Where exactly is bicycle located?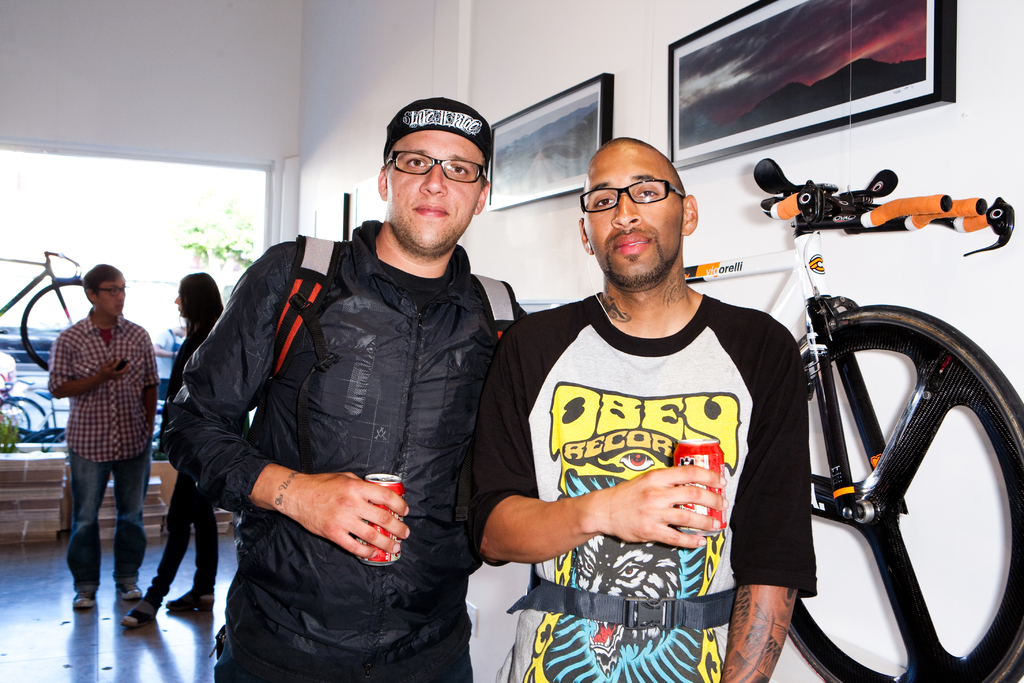
Its bounding box is {"left": 0, "top": 245, "right": 102, "bottom": 374}.
